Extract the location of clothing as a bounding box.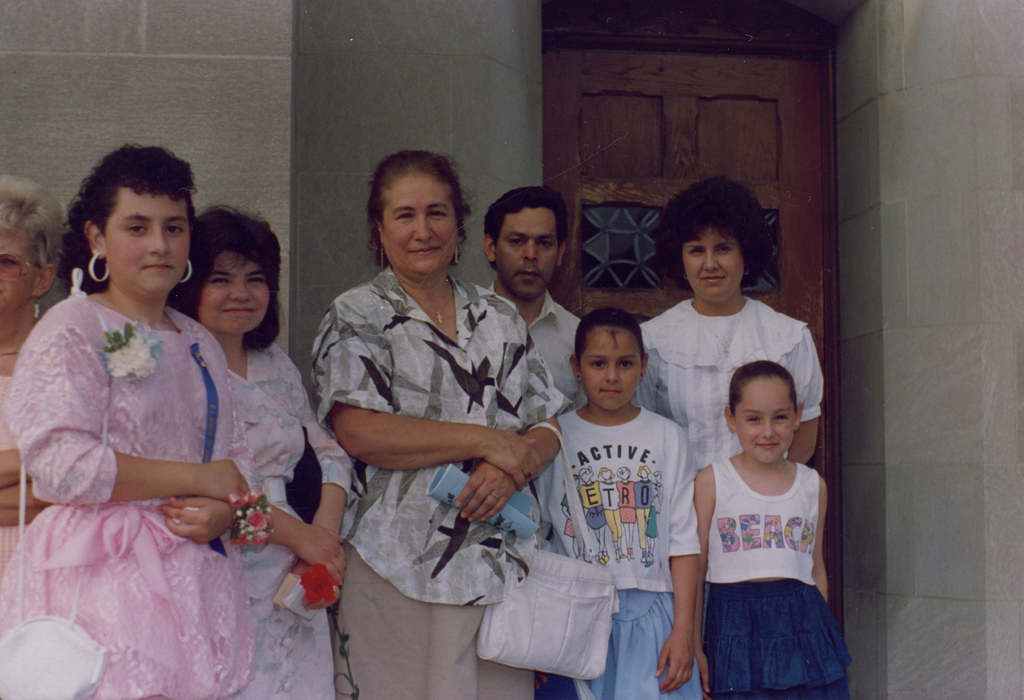
x1=641 y1=298 x2=823 y2=457.
